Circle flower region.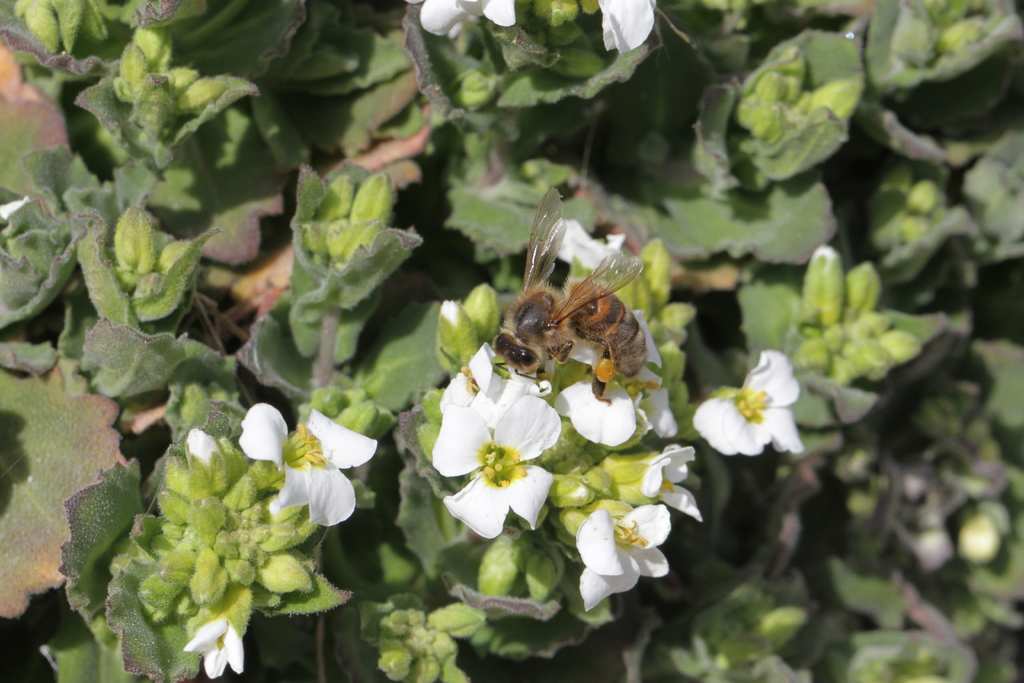
Region: (left=564, top=295, right=668, bottom=389).
